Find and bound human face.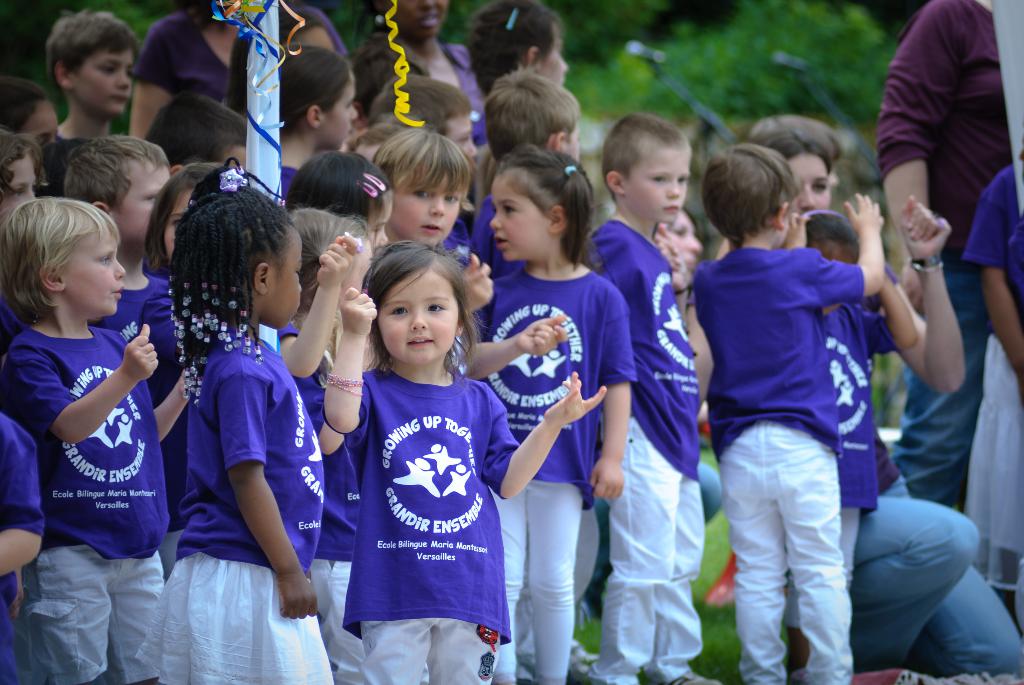
Bound: box=[265, 228, 304, 331].
